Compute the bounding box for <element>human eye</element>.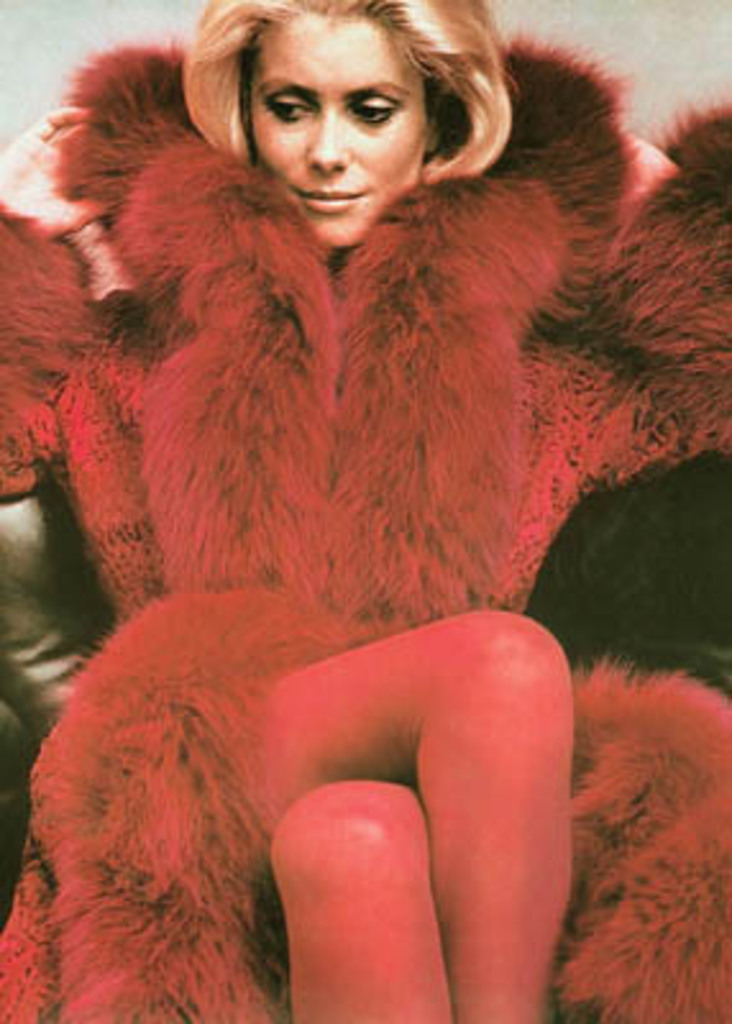
region(348, 92, 397, 123).
